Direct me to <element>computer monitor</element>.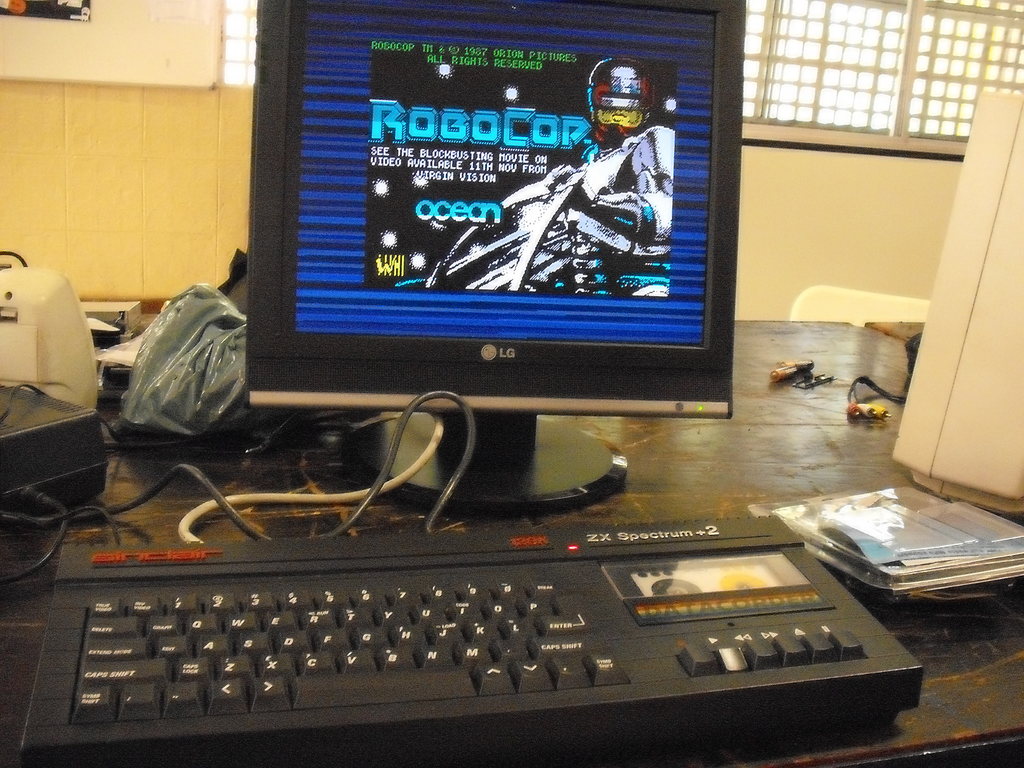
Direction: bbox=[251, 0, 733, 514].
